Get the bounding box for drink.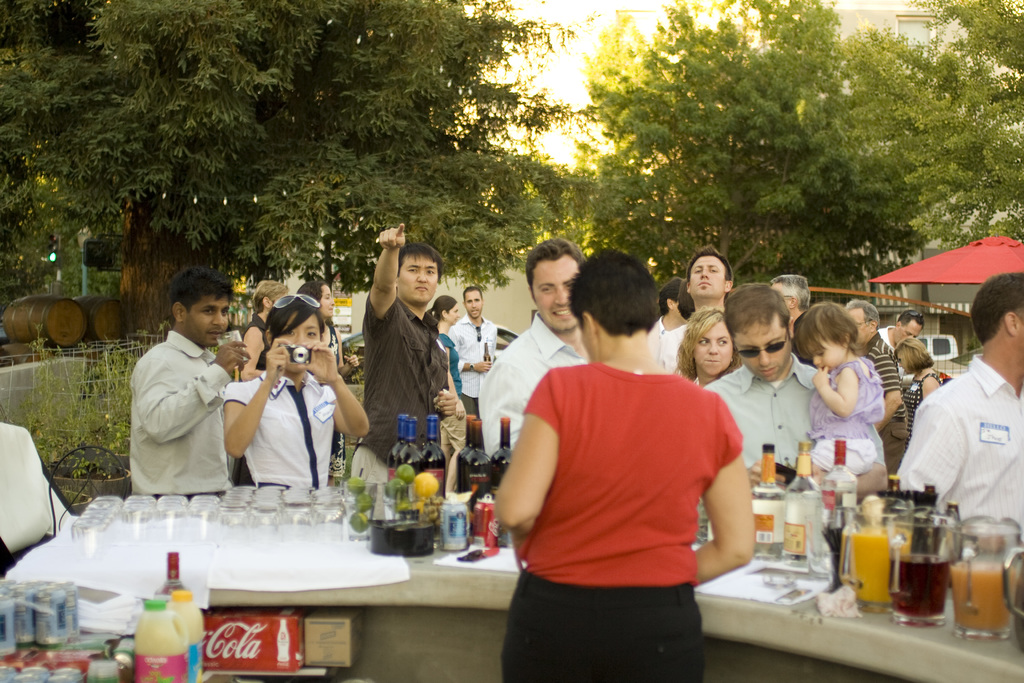
bbox=(387, 411, 409, 484).
